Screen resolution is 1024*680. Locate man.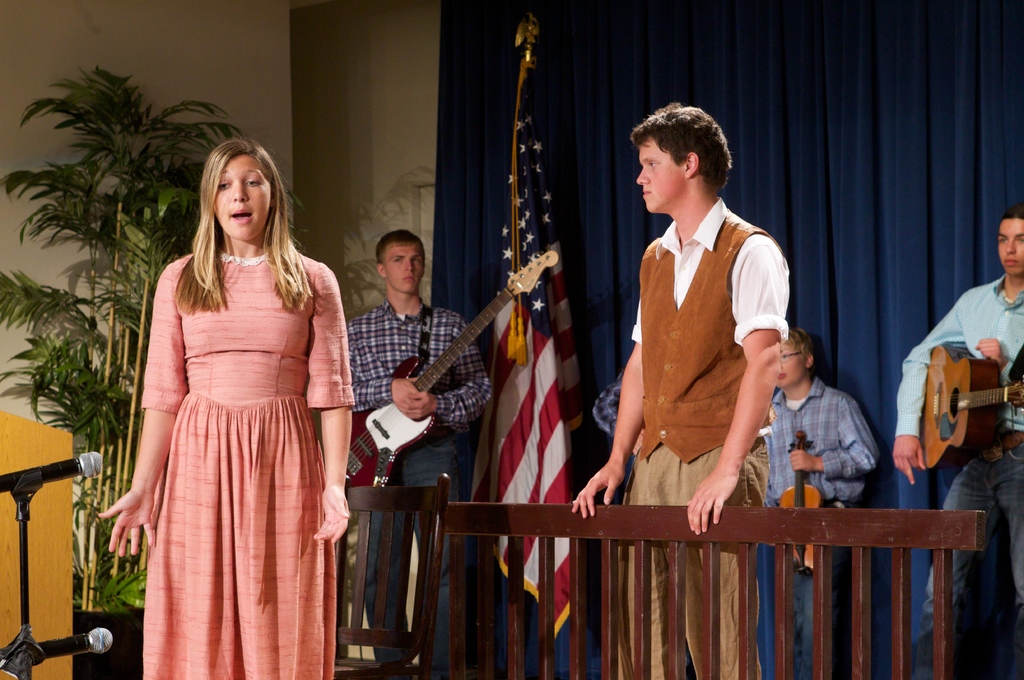
box=[348, 227, 496, 679].
